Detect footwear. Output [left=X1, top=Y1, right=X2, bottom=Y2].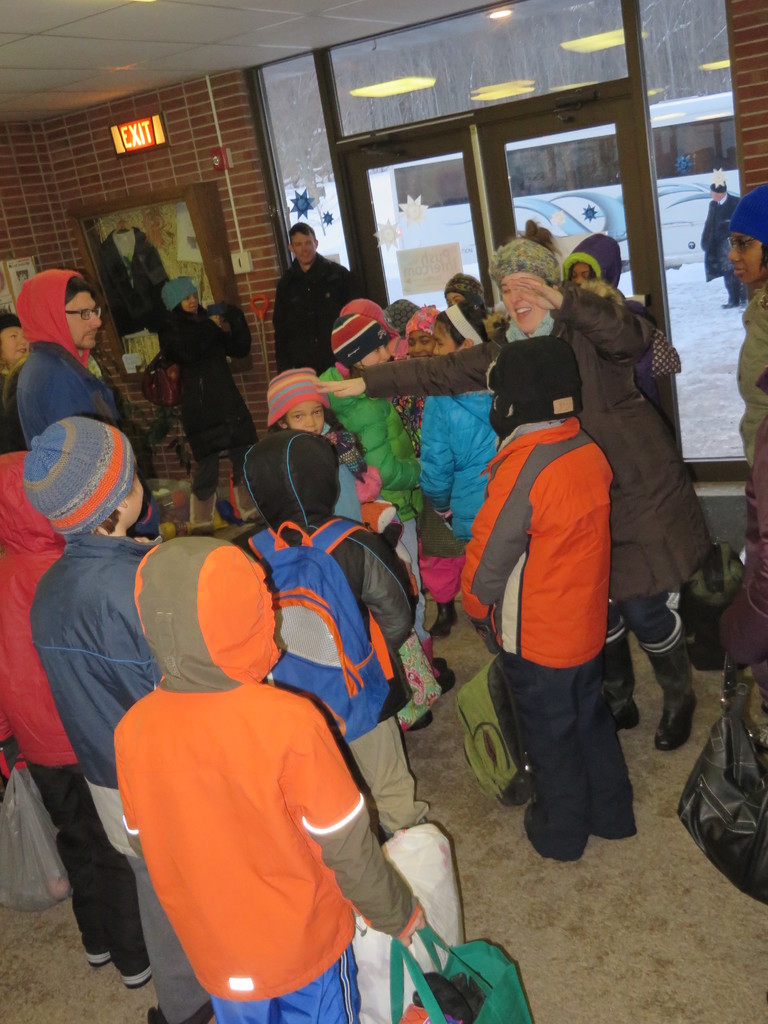
[left=654, top=687, right=692, bottom=753].
